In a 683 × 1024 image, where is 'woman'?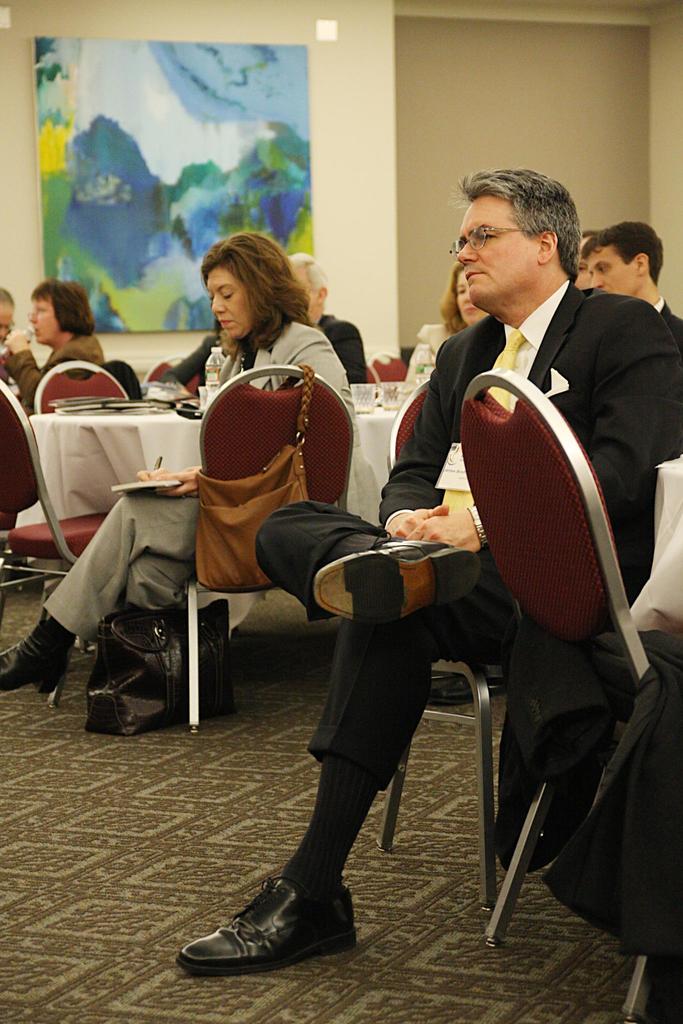
0:232:391:745.
